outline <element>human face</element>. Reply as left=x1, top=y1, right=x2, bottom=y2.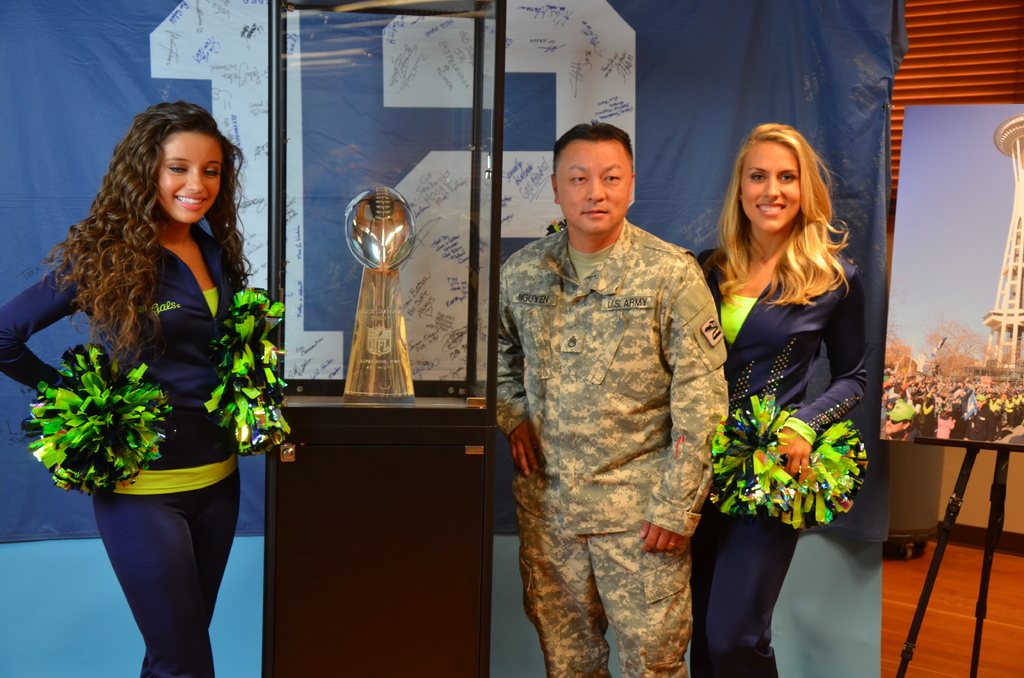
left=739, top=141, right=799, bottom=231.
